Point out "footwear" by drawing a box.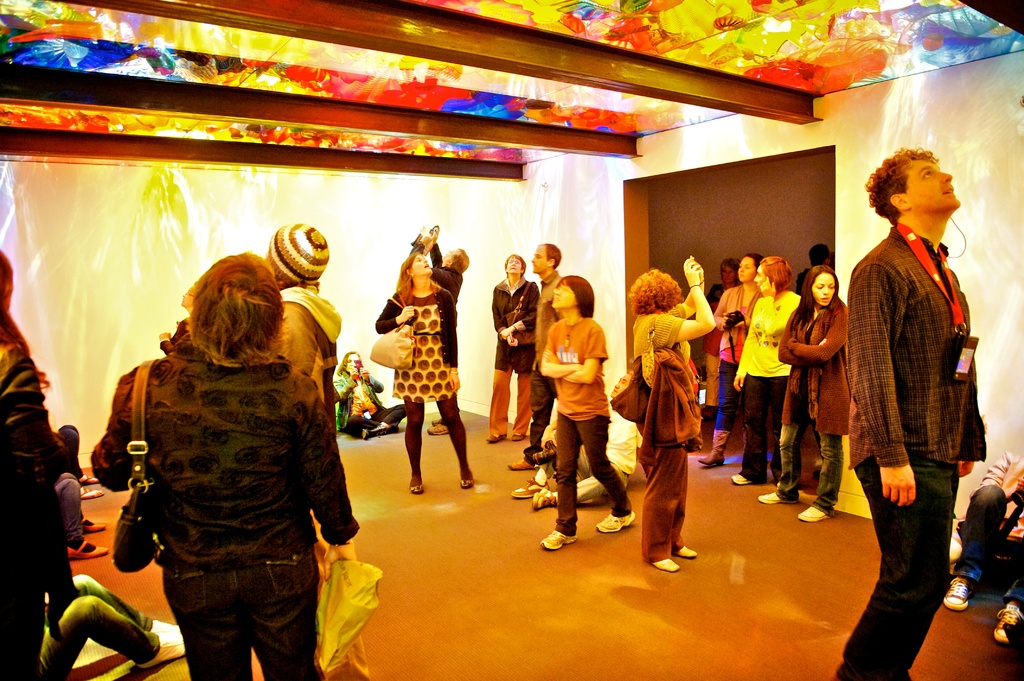
bbox=[462, 473, 472, 486].
